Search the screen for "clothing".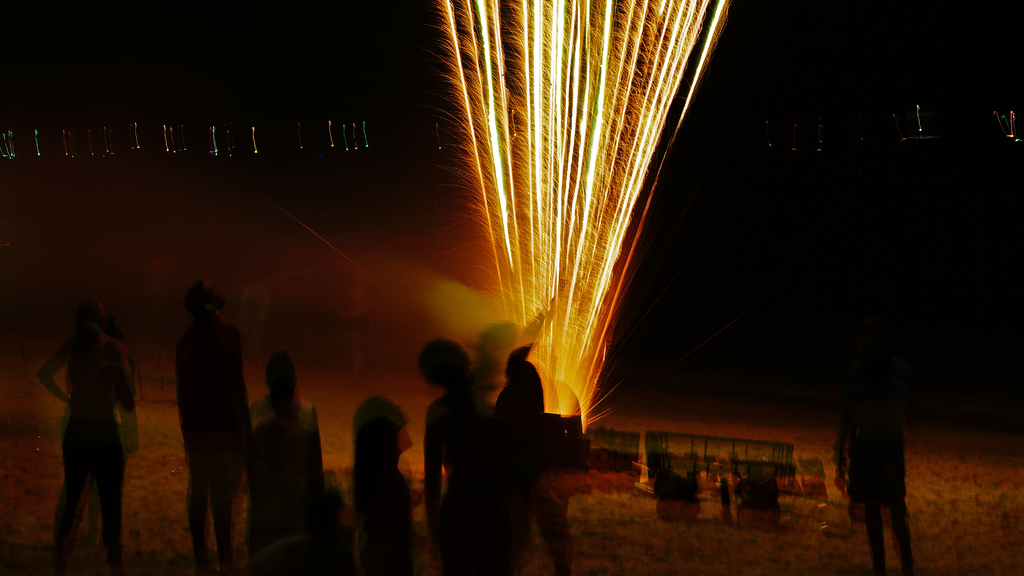
Found at {"left": 175, "top": 317, "right": 253, "bottom": 508}.
